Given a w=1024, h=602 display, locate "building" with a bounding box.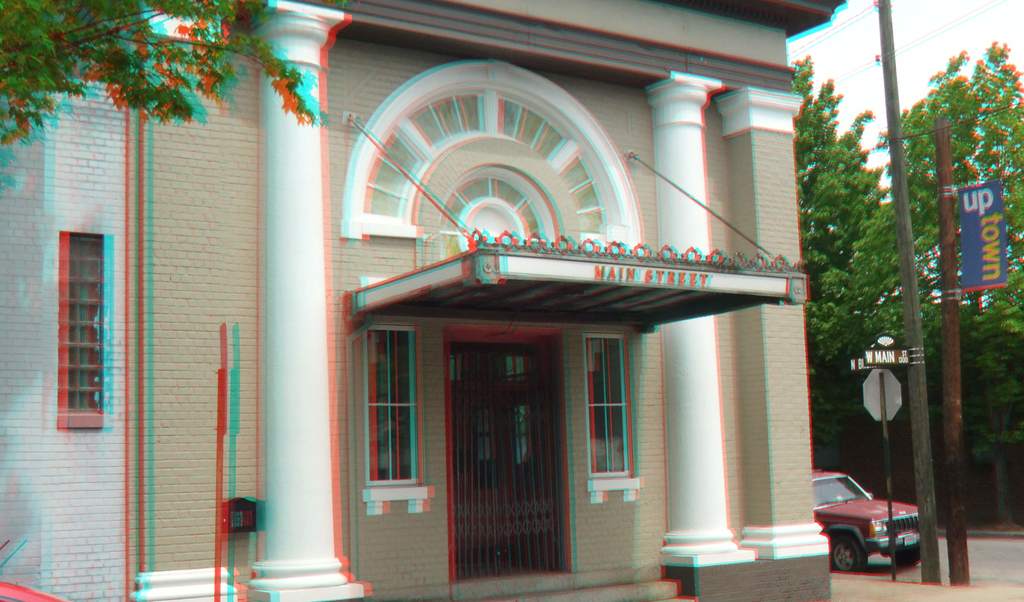
Located: pyautogui.locateOnScreen(0, 0, 847, 601).
